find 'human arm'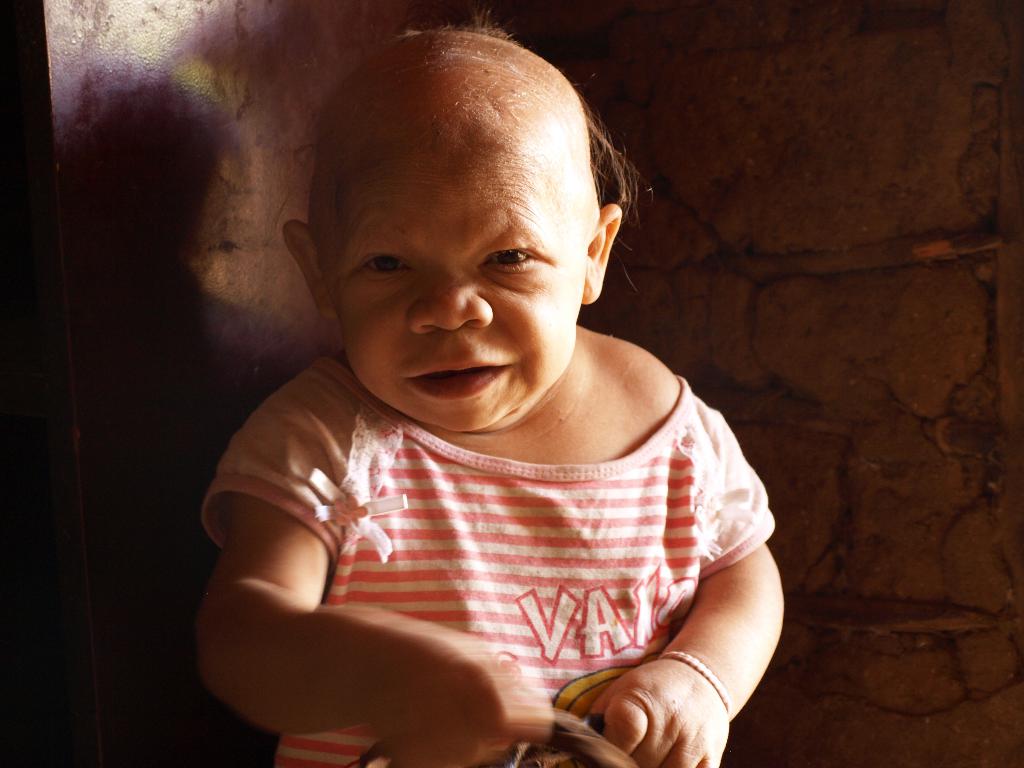
{"left": 188, "top": 483, "right": 554, "bottom": 767}
